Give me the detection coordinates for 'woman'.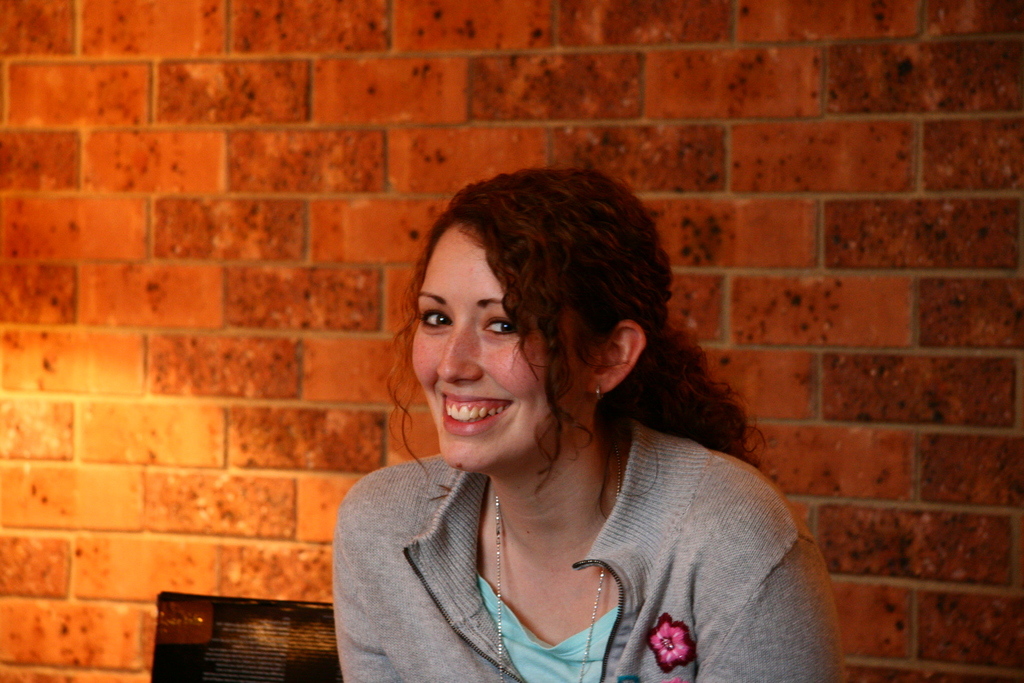
[305,156,824,681].
